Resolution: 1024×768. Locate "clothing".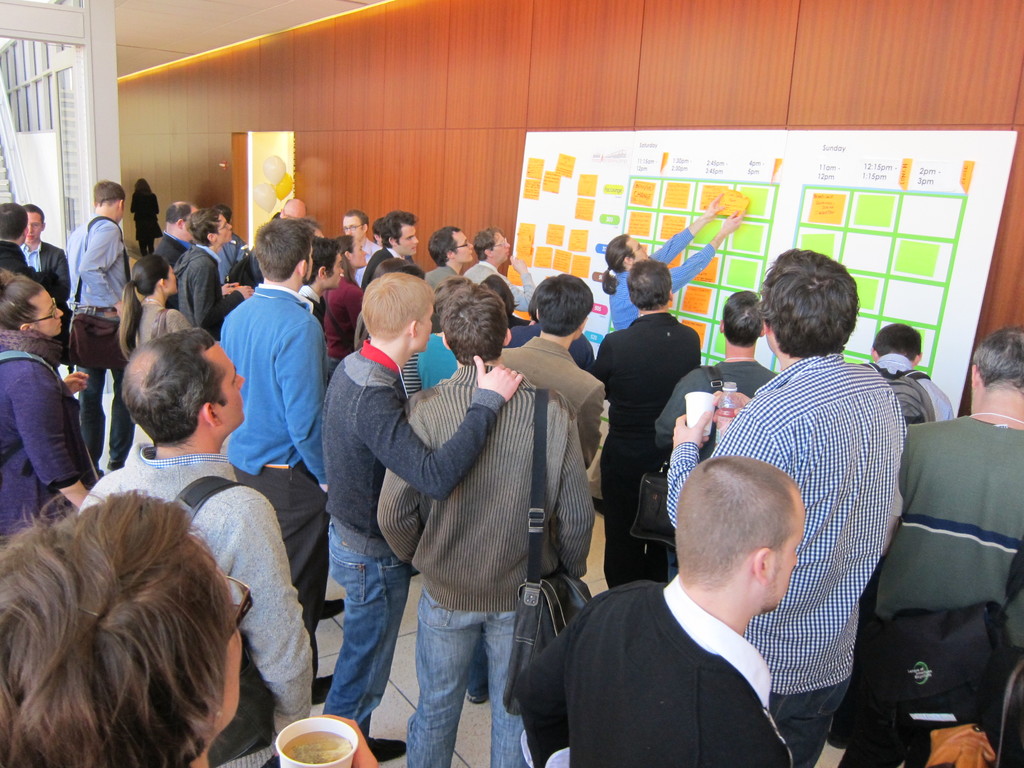
left=129, top=190, right=163, bottom=252.
